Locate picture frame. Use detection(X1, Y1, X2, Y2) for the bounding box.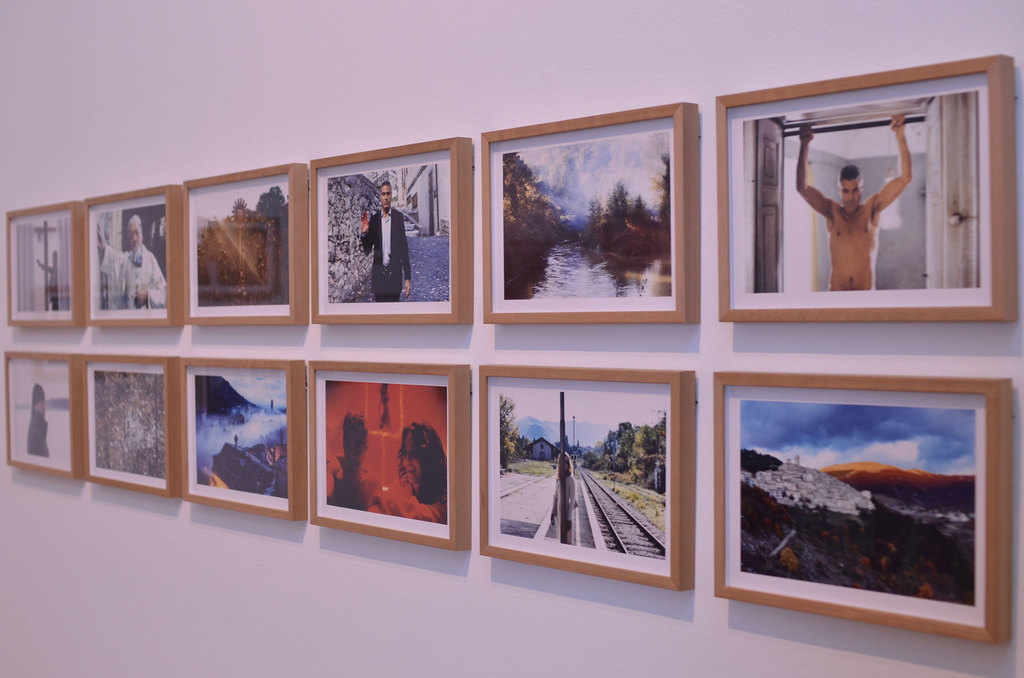
detection(84, 356, 177, 496).
